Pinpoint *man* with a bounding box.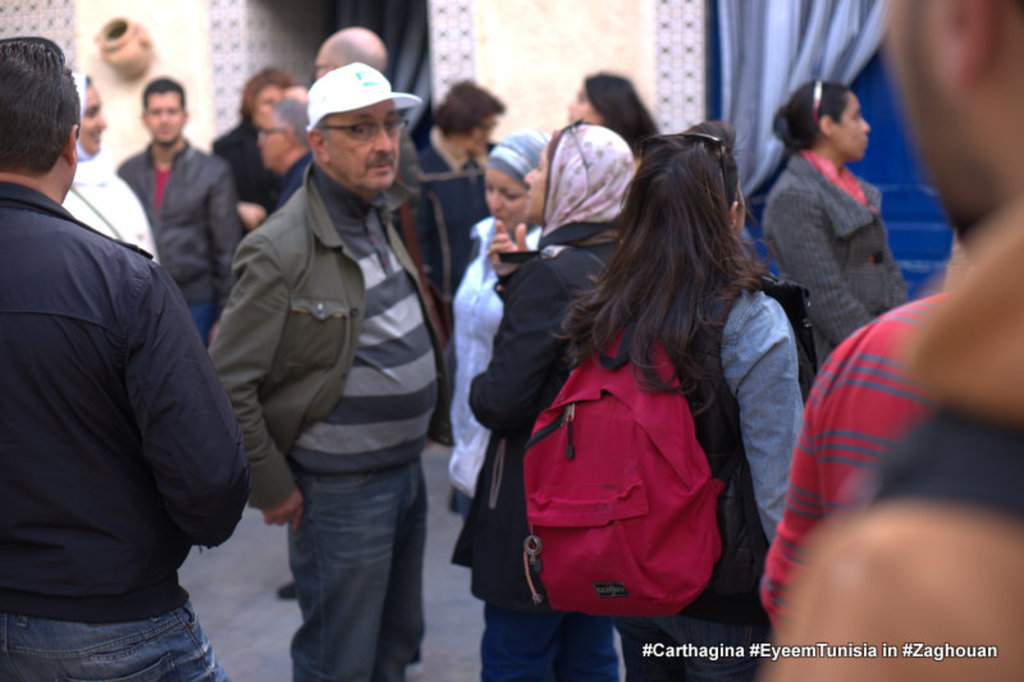
236 82 328 223.
